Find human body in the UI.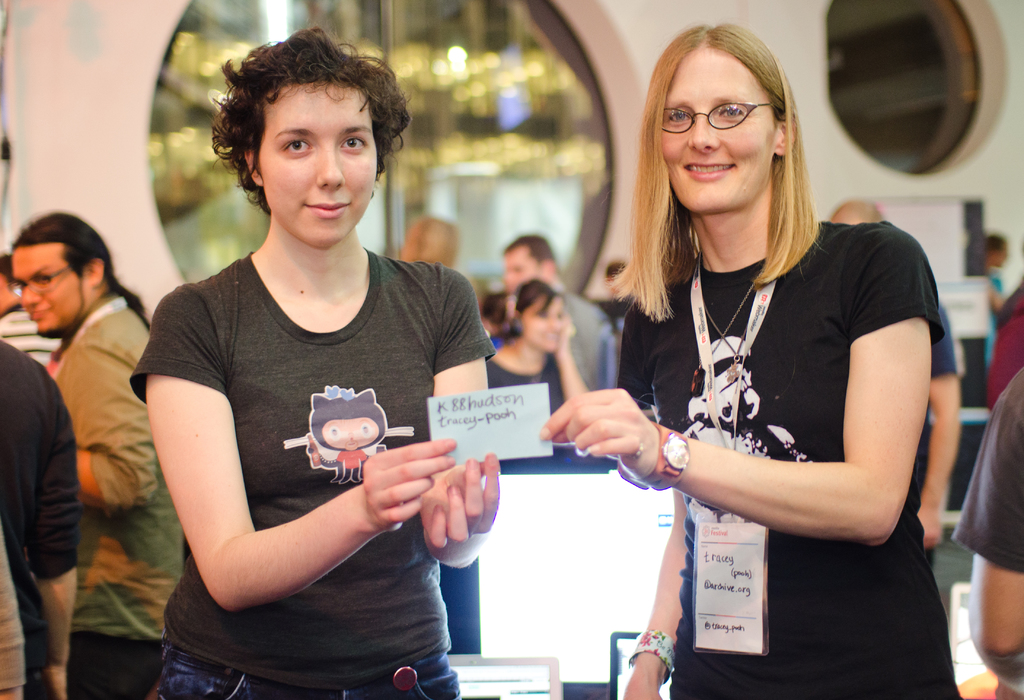
UI element at 501 283 626 395.
